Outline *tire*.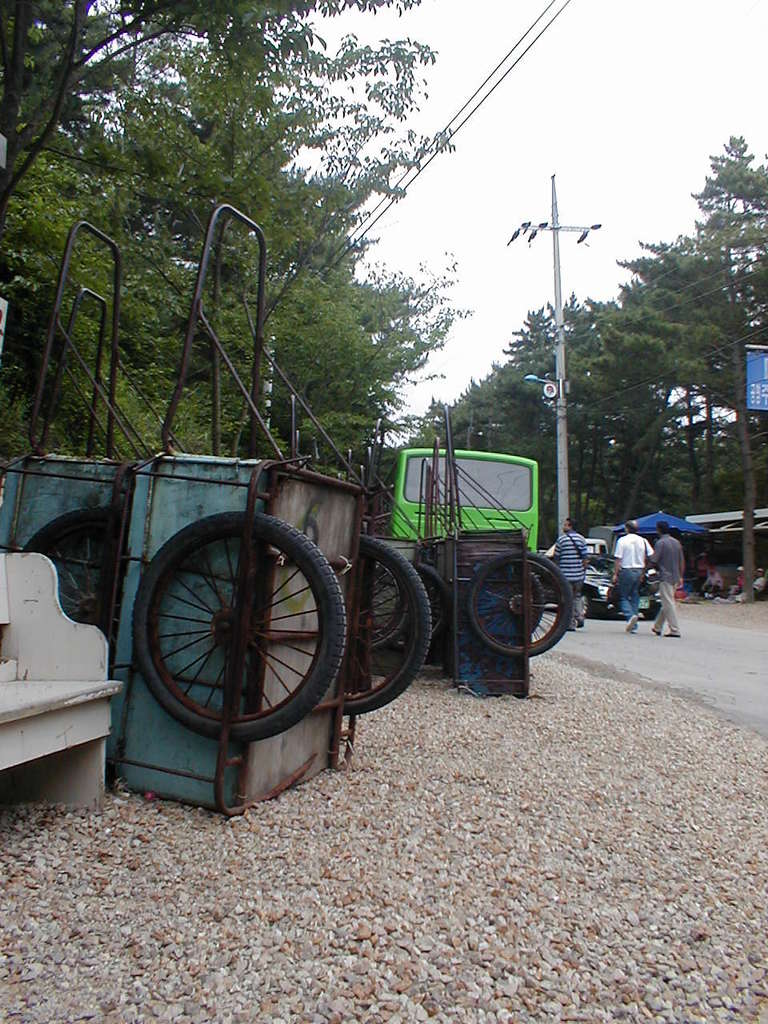
Outline: x1=371, y1=558, x2=405, y2=638.
